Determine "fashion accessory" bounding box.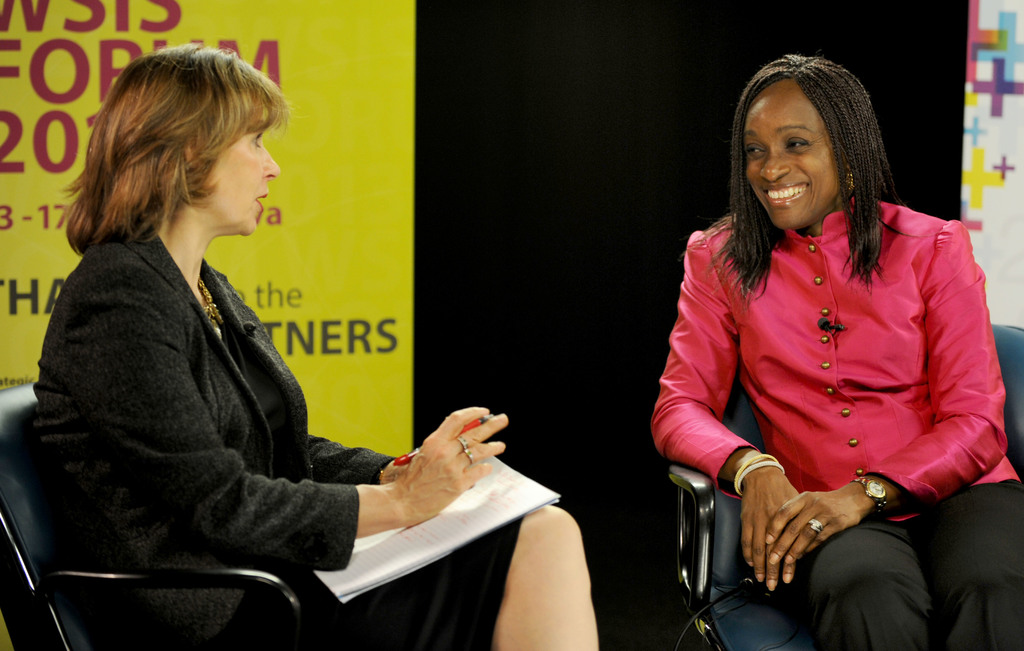
Determined: bbox=(729, 451, 786, 497).
